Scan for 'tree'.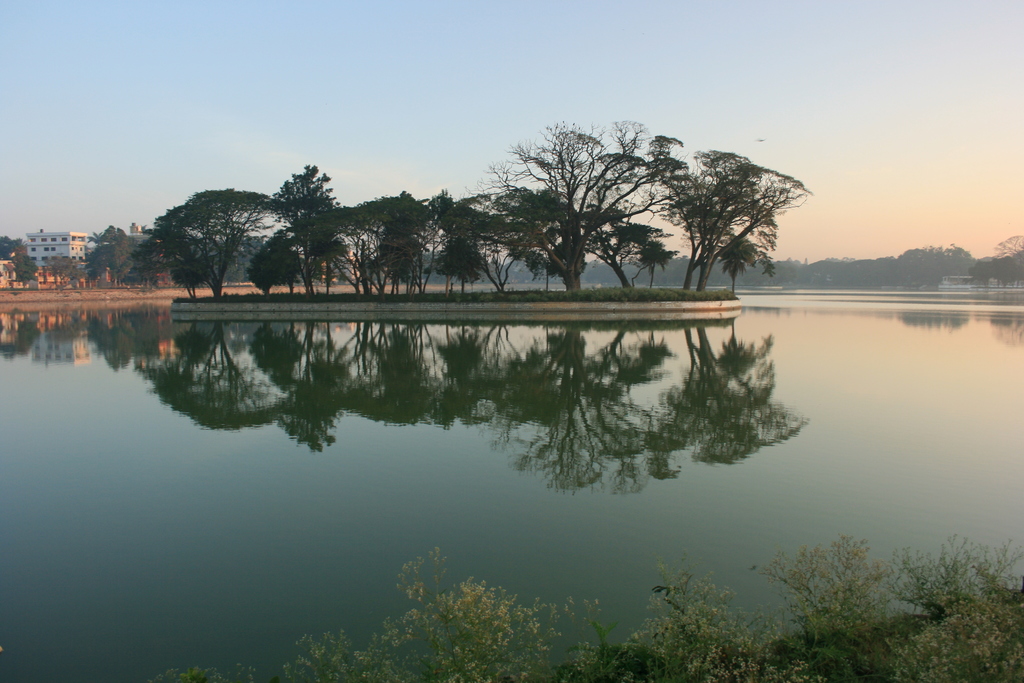
Scan result: l=629, t=150, r=812, b=288.
